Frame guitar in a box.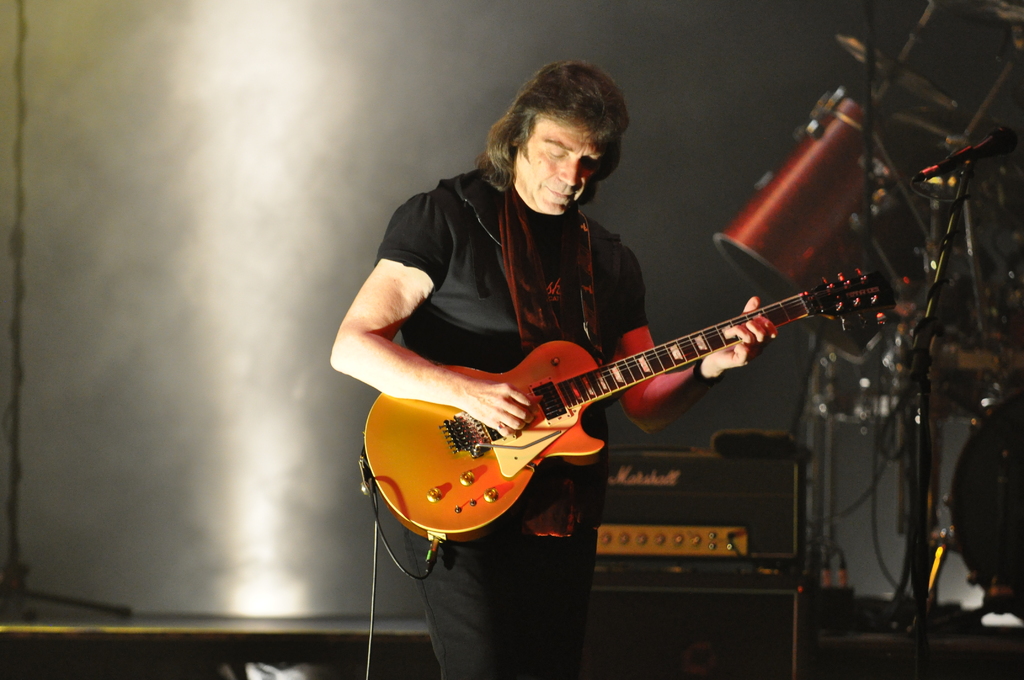
box(361, 266, 893, 547).
